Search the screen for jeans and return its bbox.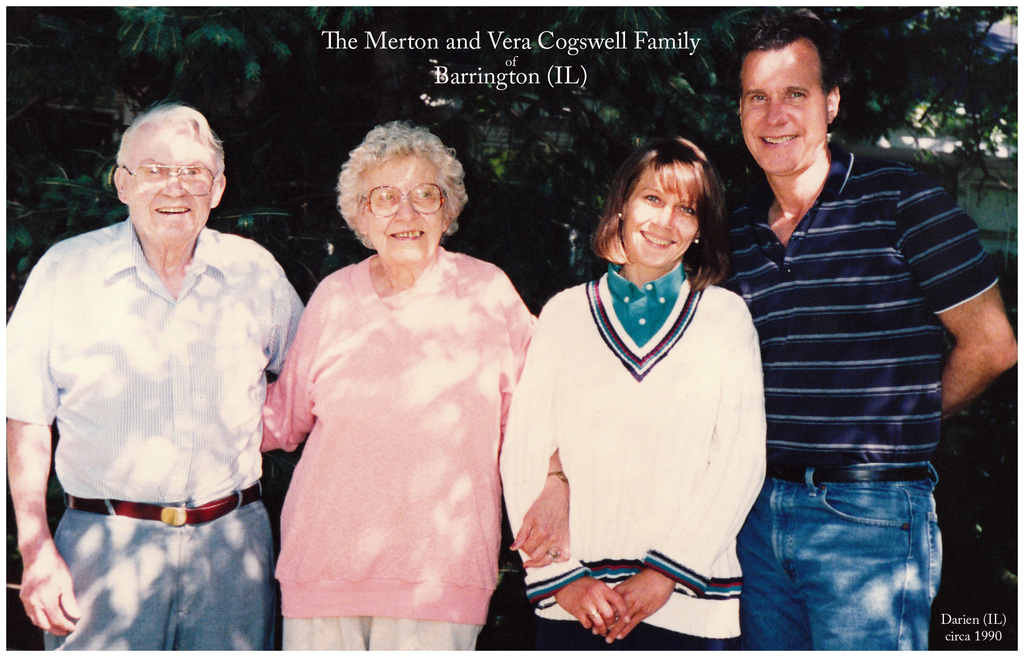
Found: (739,467,963,656).
